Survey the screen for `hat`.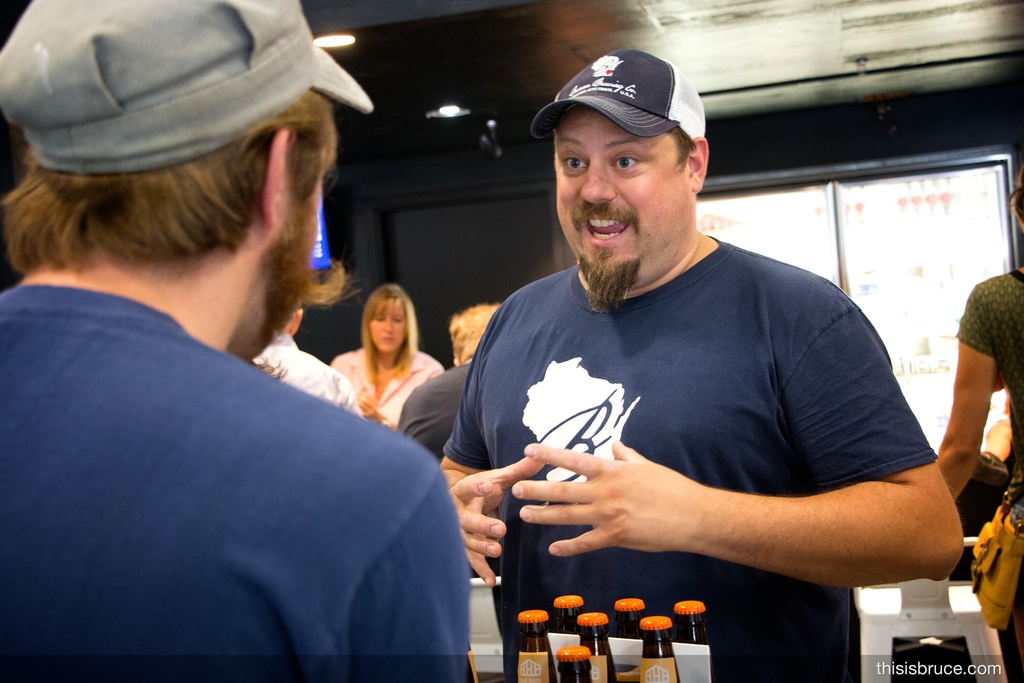
Survey found: pyautogui.locateOnScreen(534, 46, 703, 145).
